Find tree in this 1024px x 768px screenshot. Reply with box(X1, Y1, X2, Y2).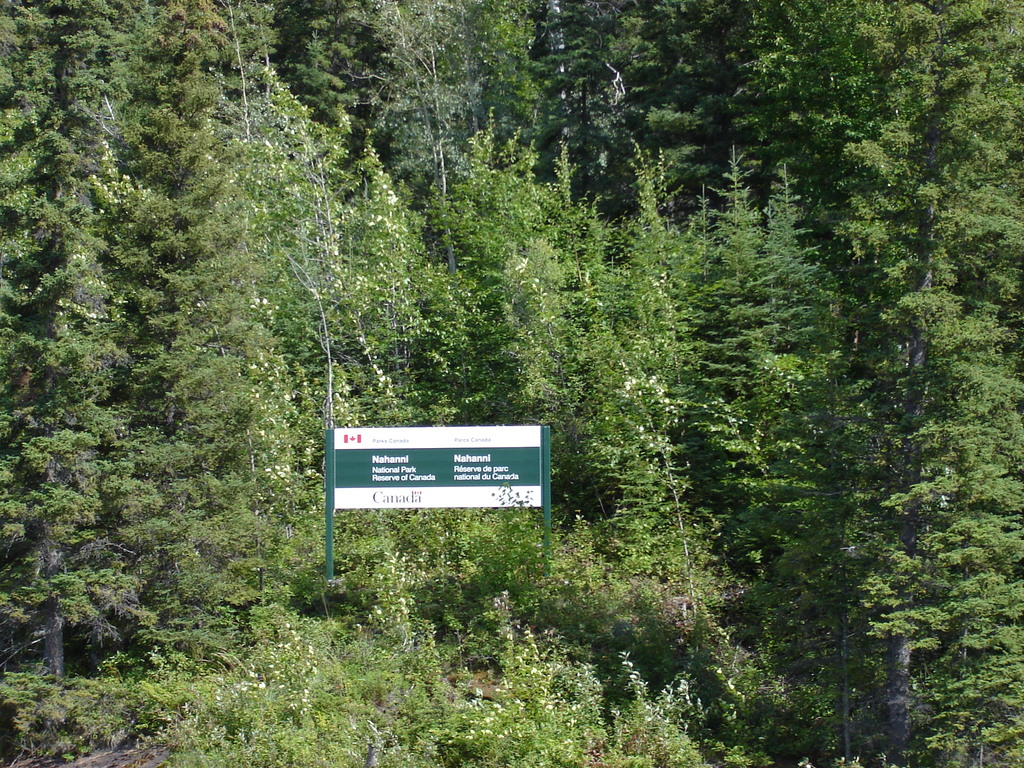
box(723, 85, 992, 742).
